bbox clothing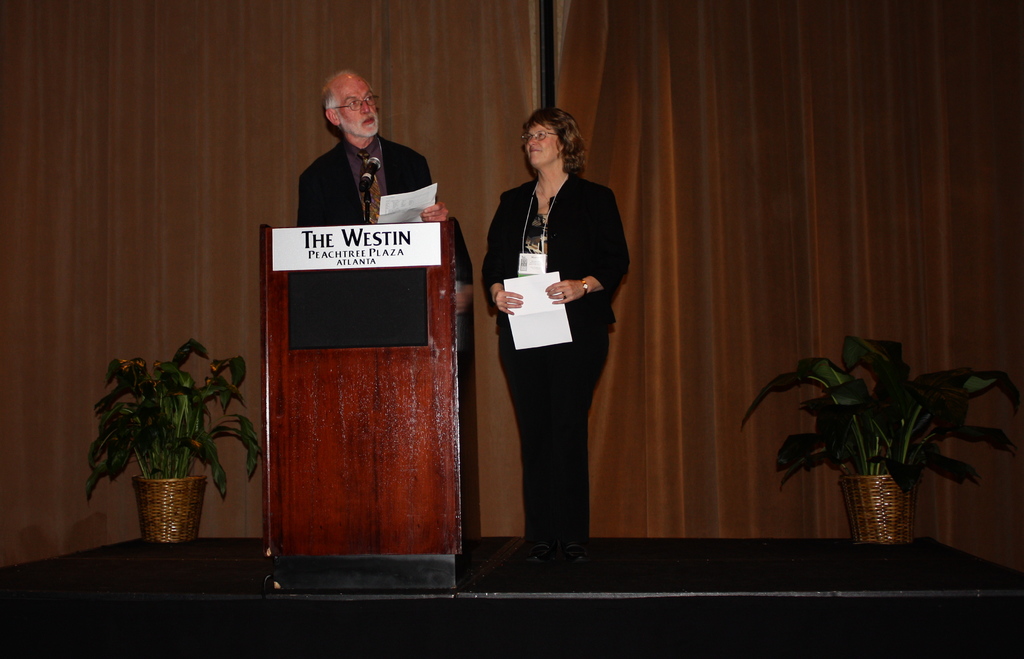
pyautogui.locateOnScreen(483, 115, 625, 558)
